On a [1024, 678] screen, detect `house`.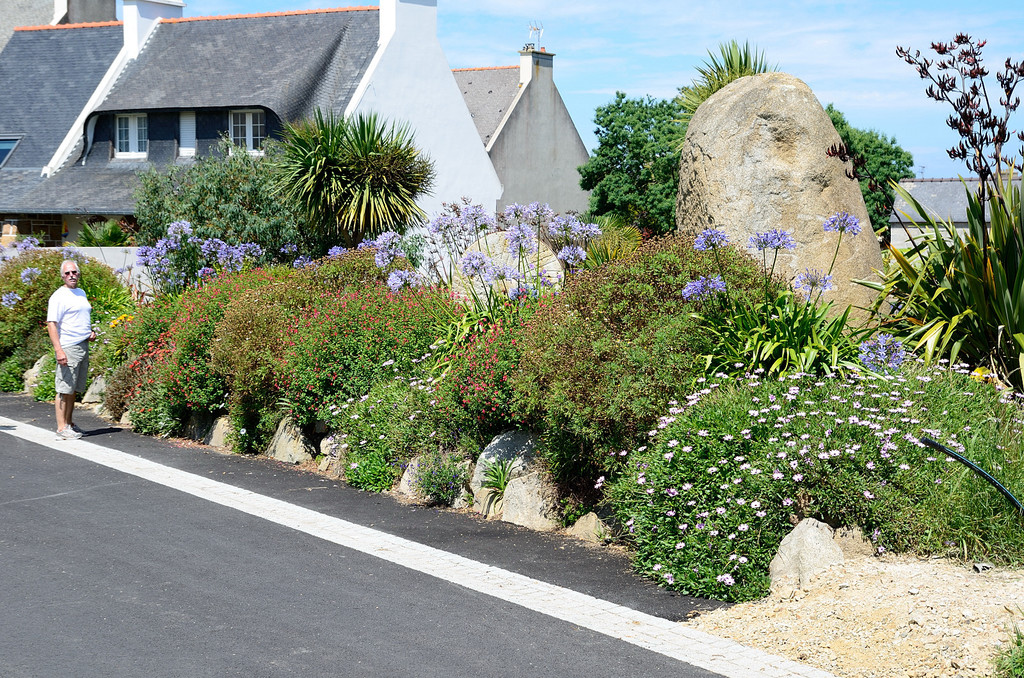
(left=889, top=175, right=1023, bottom=276).
